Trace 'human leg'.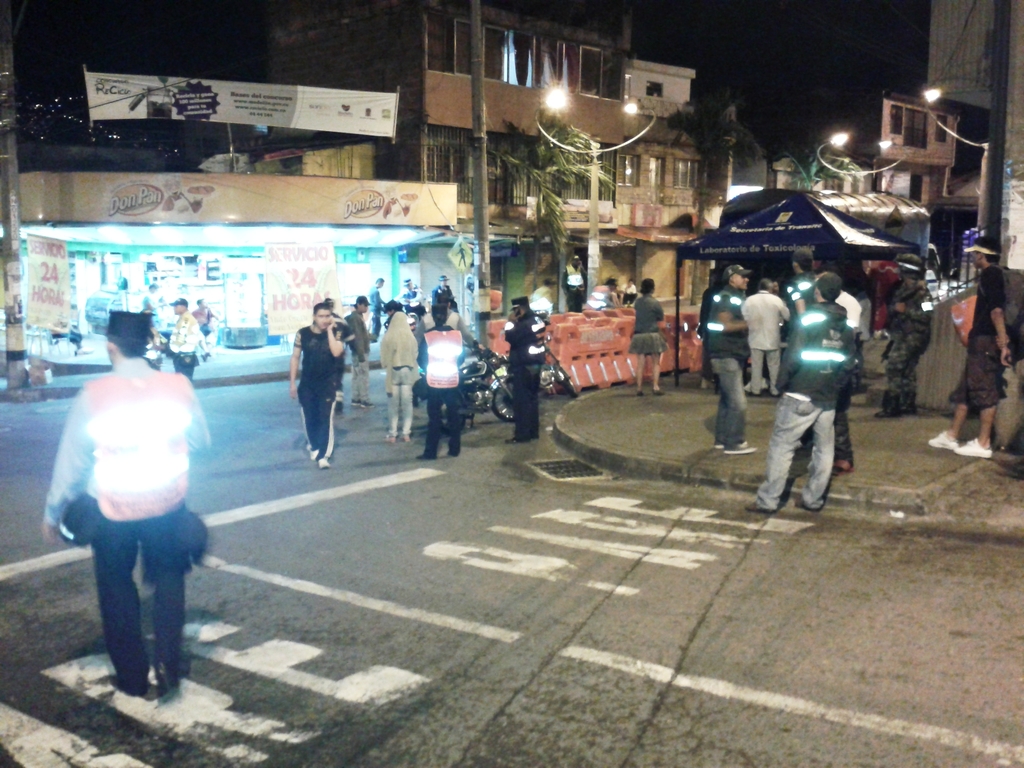
Traced to 403/385/415/438.
